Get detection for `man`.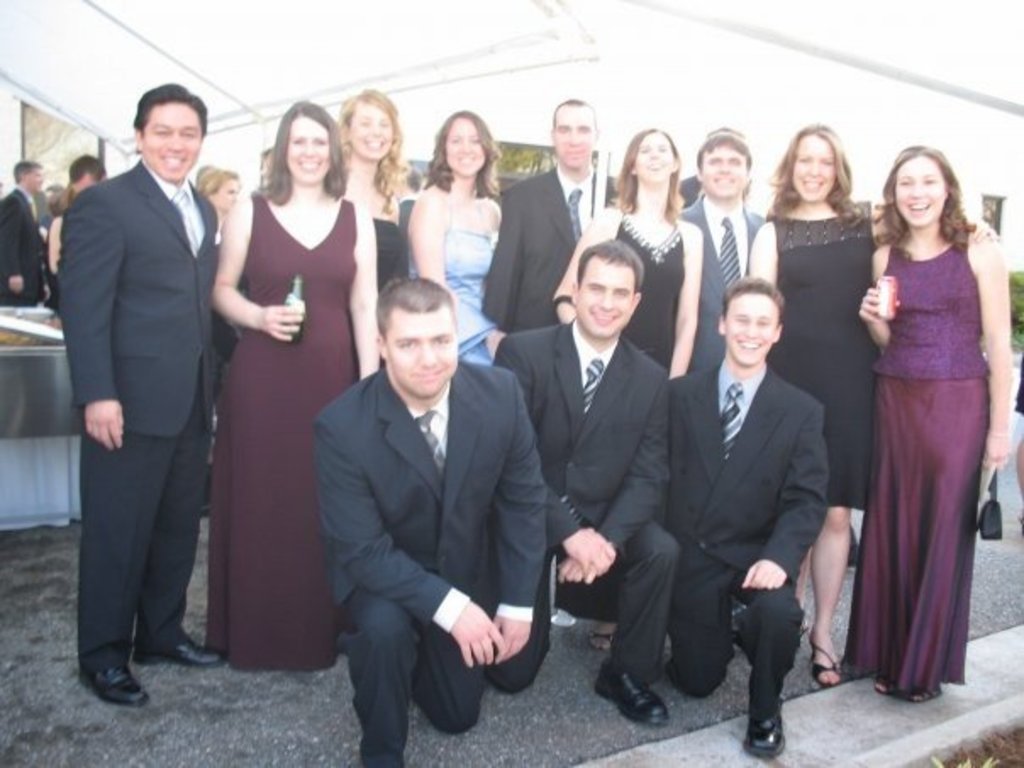
Detection: {"x1": 487, "y1": 236, "x2": 685, "y2": 726}.
